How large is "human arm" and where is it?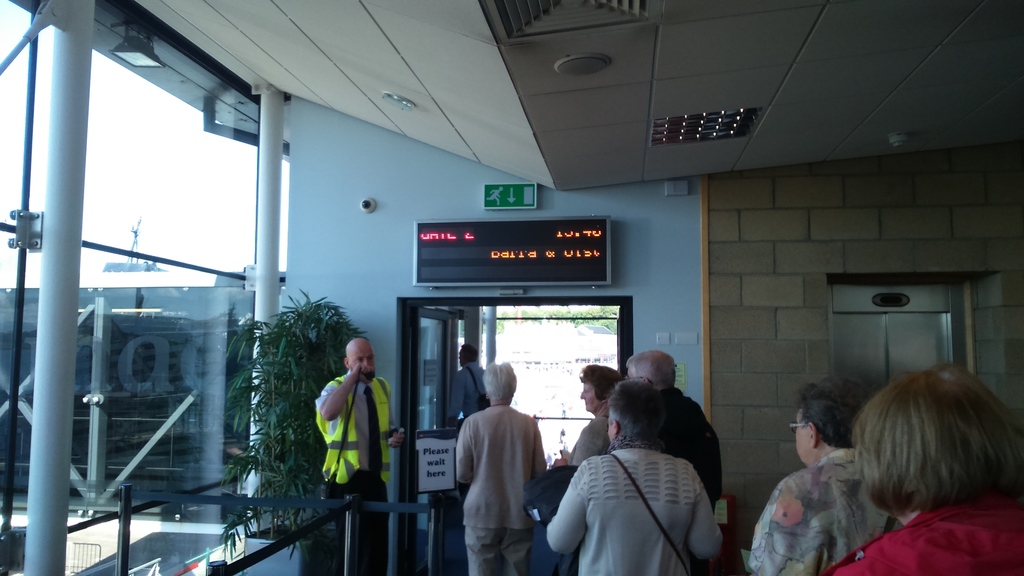
Bounding box: detection(449, 374, 470, 425).
